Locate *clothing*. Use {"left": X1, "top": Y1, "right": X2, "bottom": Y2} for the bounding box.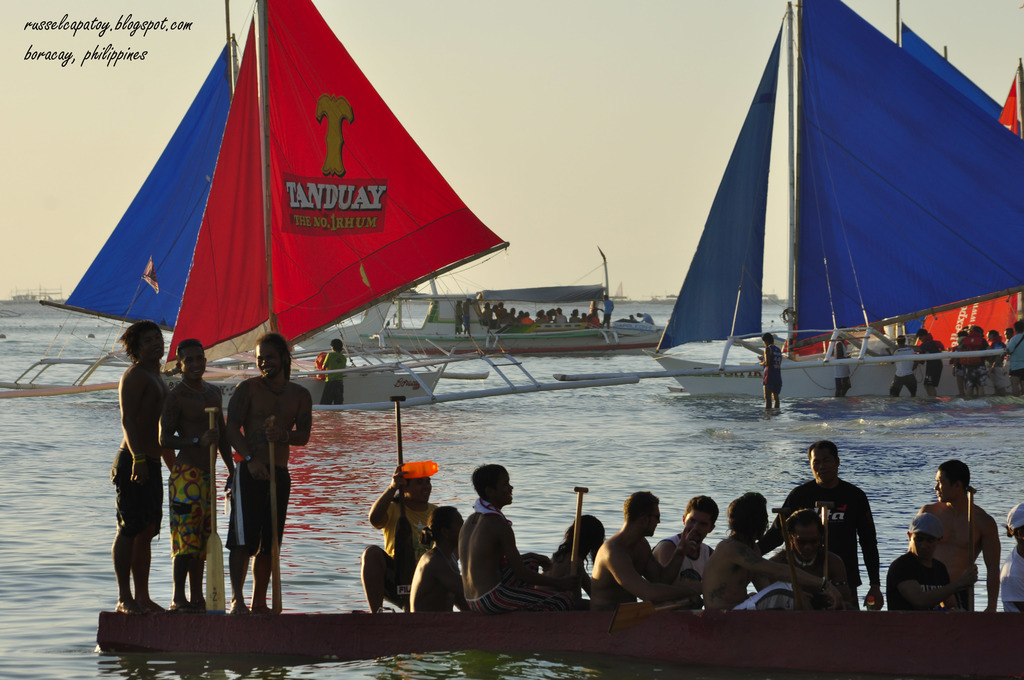
{"left": 761, "top": 341, "right": 781, "bottom": 398}.
